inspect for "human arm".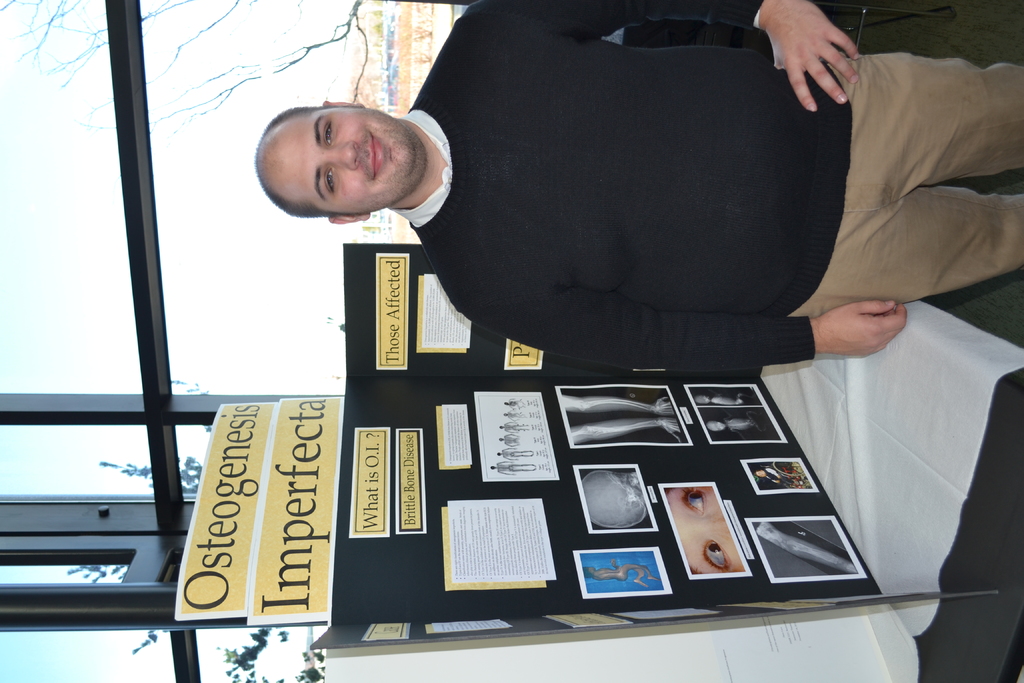
Inspection: [460,0,861,109].
